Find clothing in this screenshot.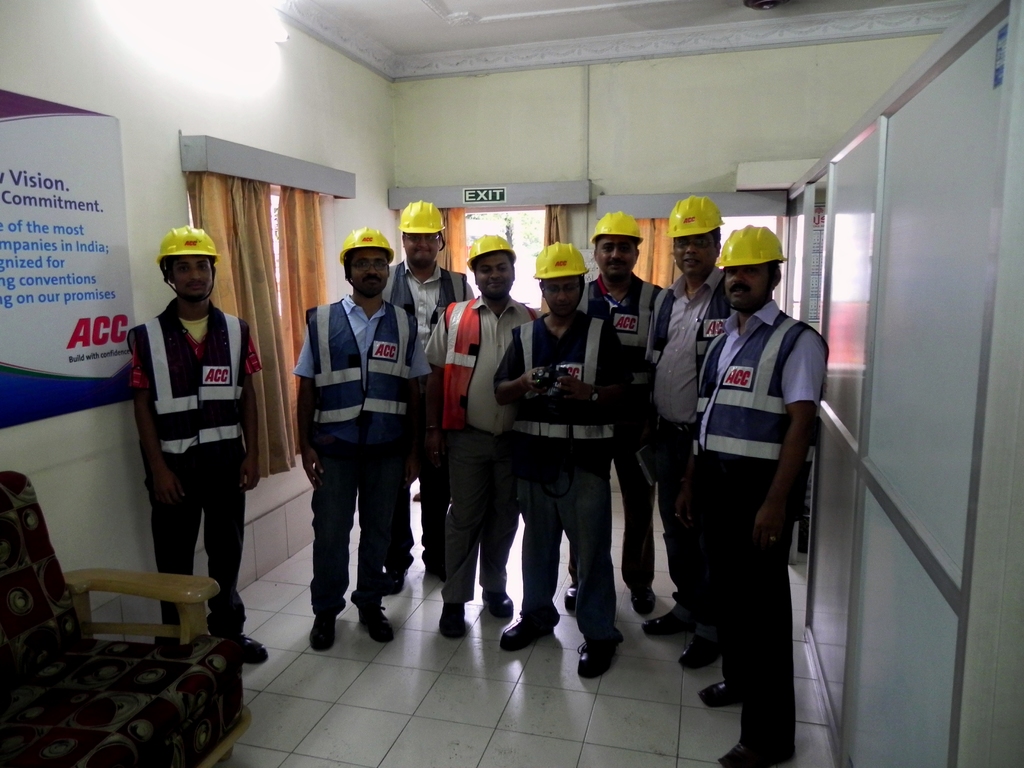
The bounding box for clothing is 129:295:263:639.
